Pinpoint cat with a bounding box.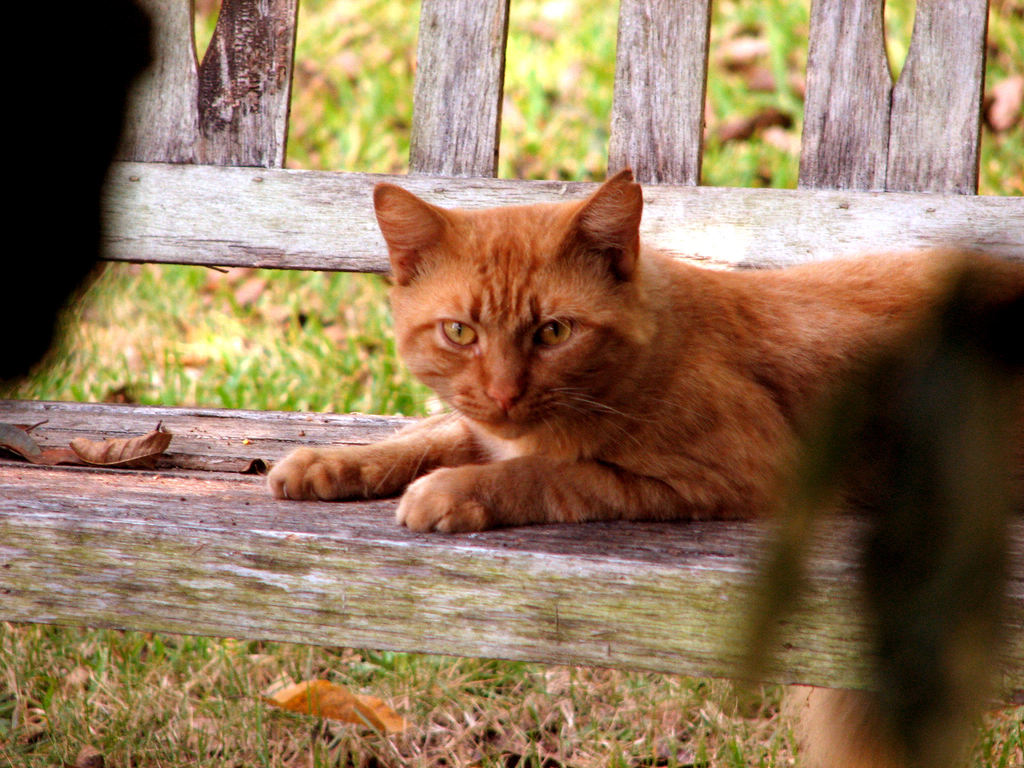
box=[269, 181, 1023, 533].
